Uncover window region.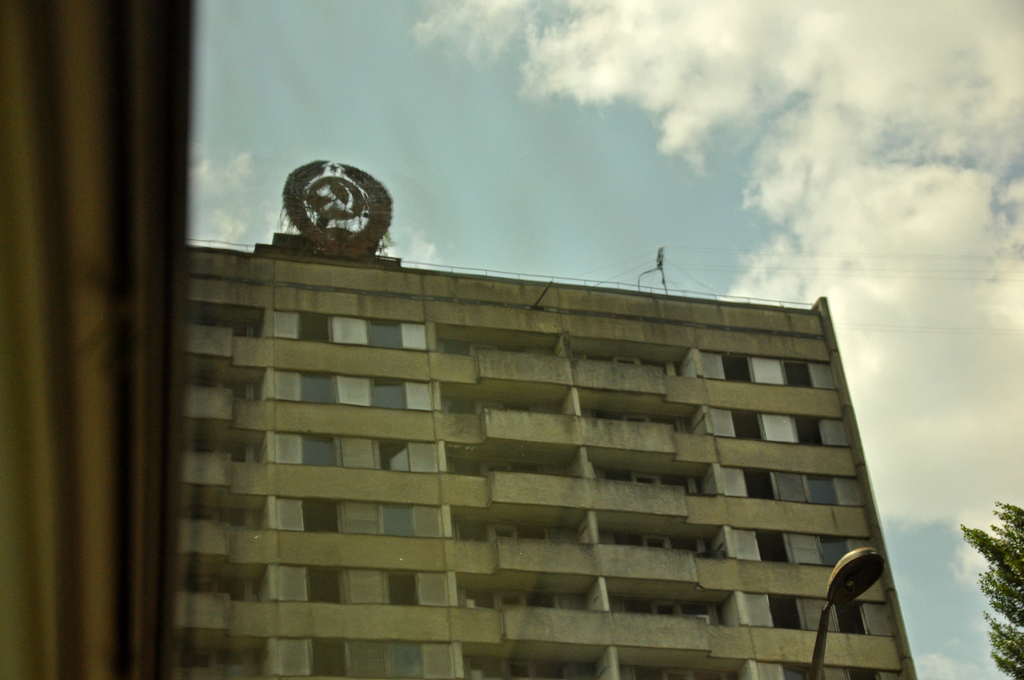
Uncovered: 300/311/331/342.
